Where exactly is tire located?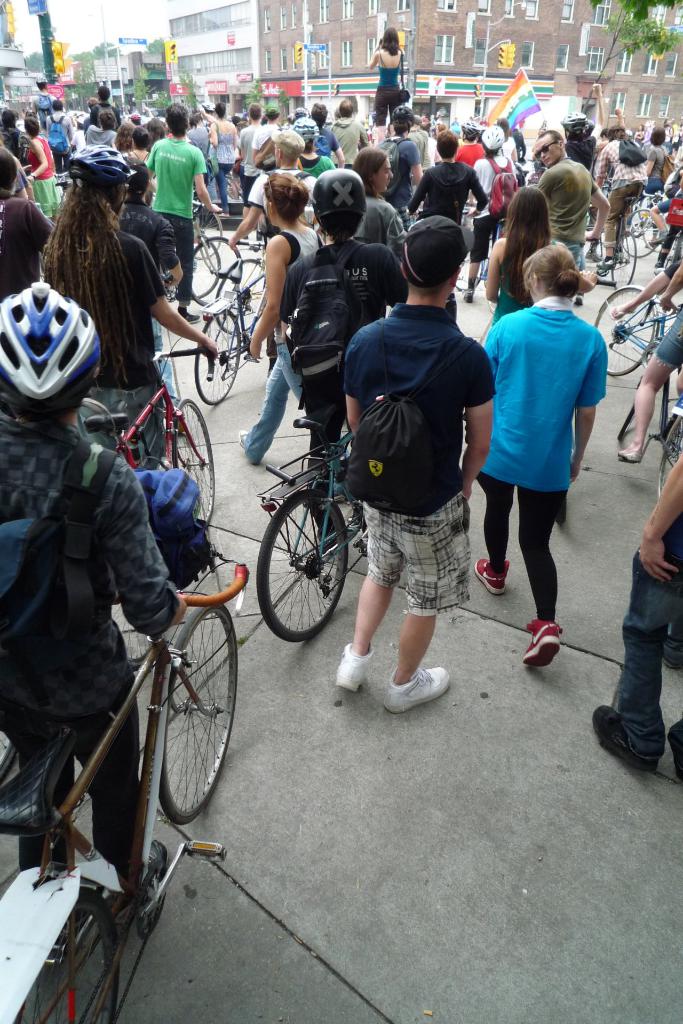
Its bounding box is {"x1": 654, "y1": 402, "x2": 682, "y2": 502}.
